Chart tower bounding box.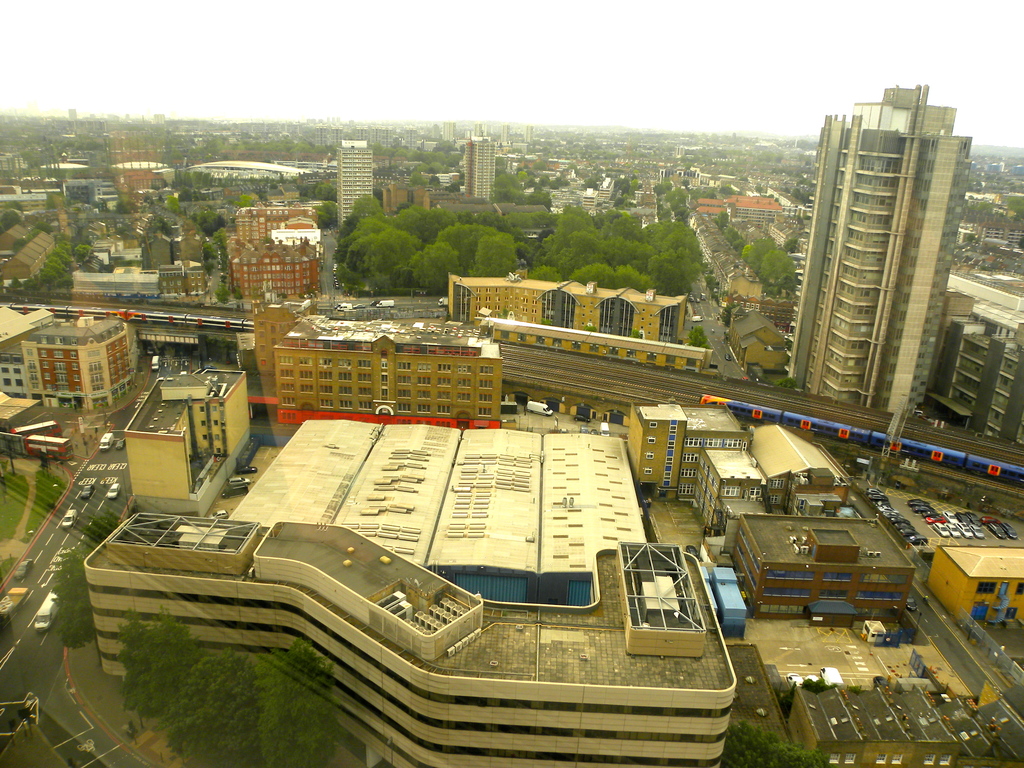
Charted: (left=788, top=65, right=950, bottom=429).
